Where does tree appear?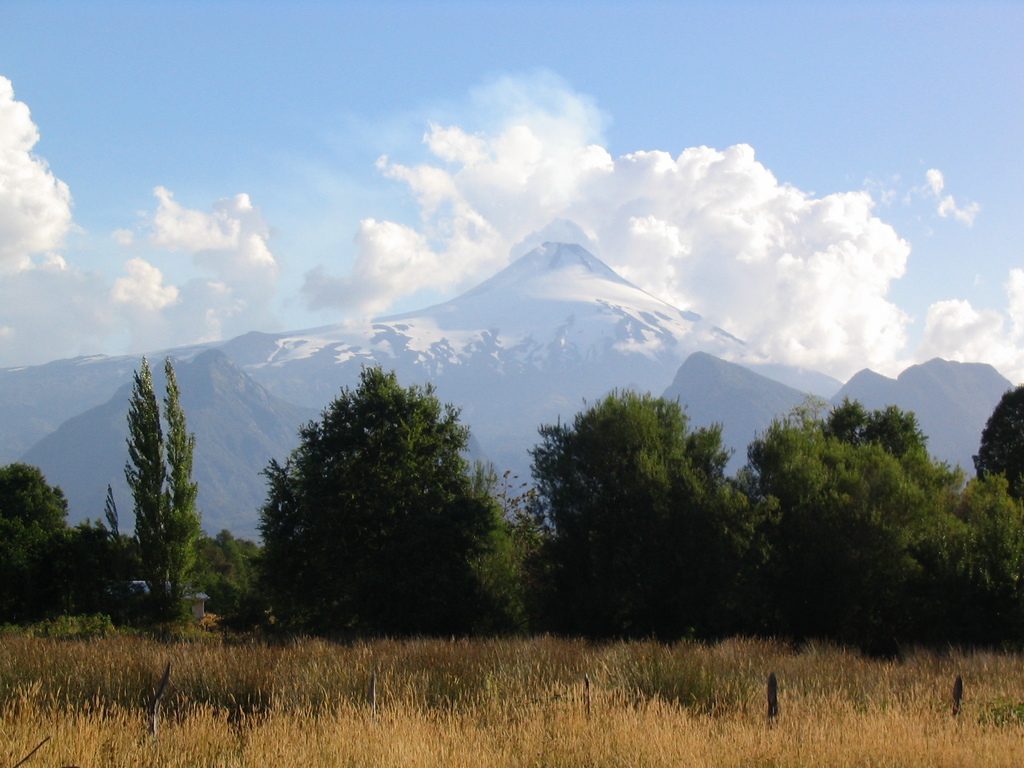
Appears at 120/356/202/638.
